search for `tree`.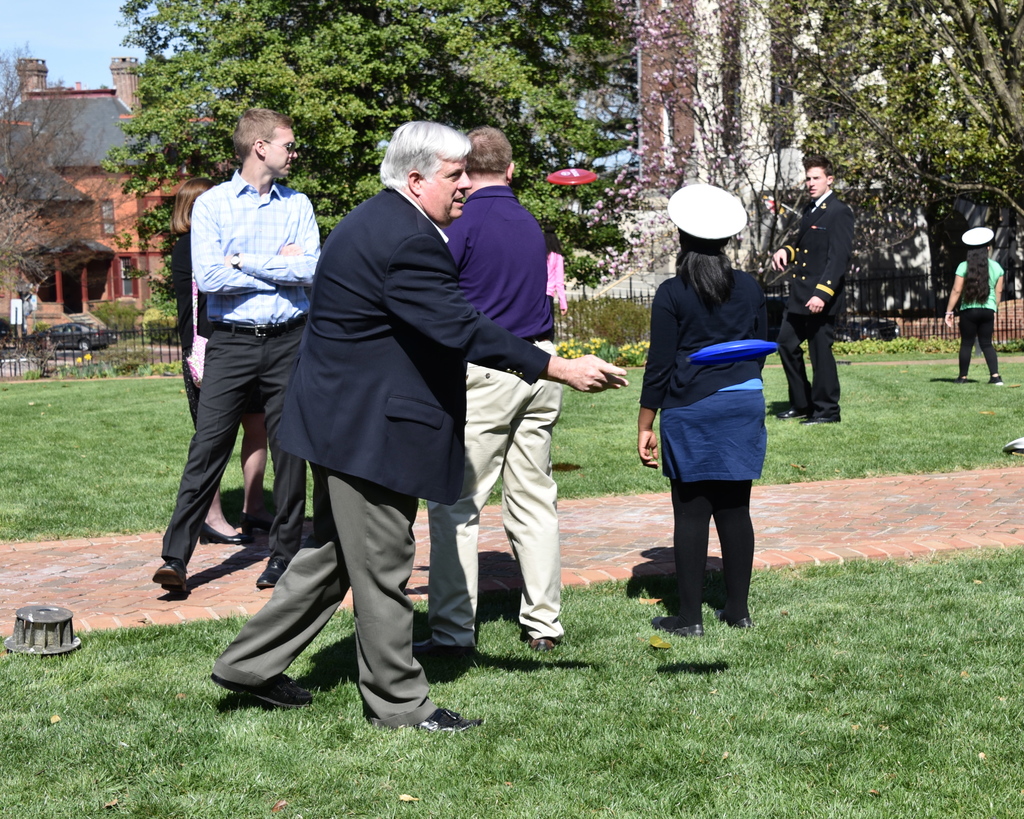
Found at {"x1": 0, "y1": 42, "x2": 129, "y2": 312}.
